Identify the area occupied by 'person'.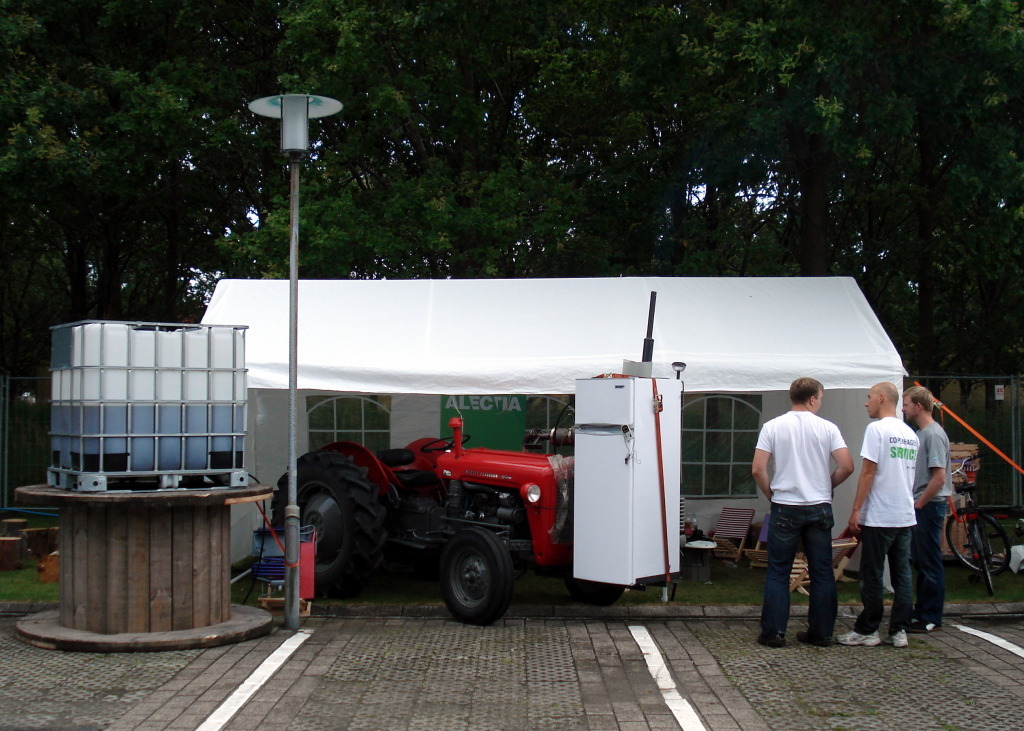
Area: 900, 381, 957, 637.
